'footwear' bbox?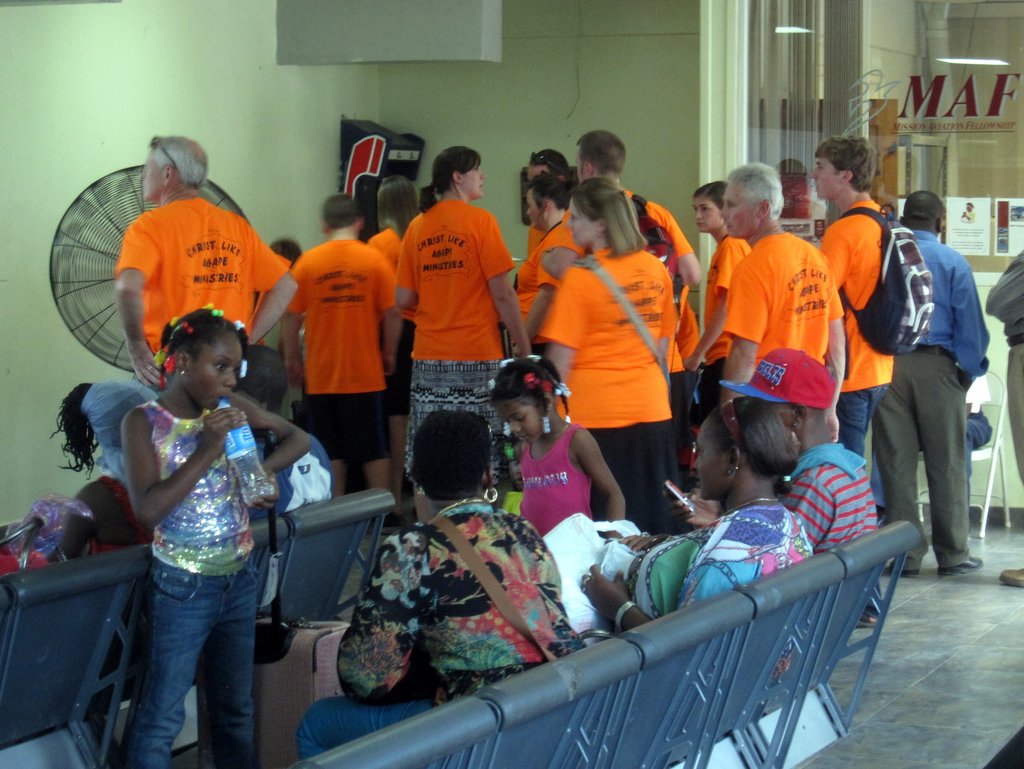
(x1=1000, y1=569, x2=1023, y2=587)
